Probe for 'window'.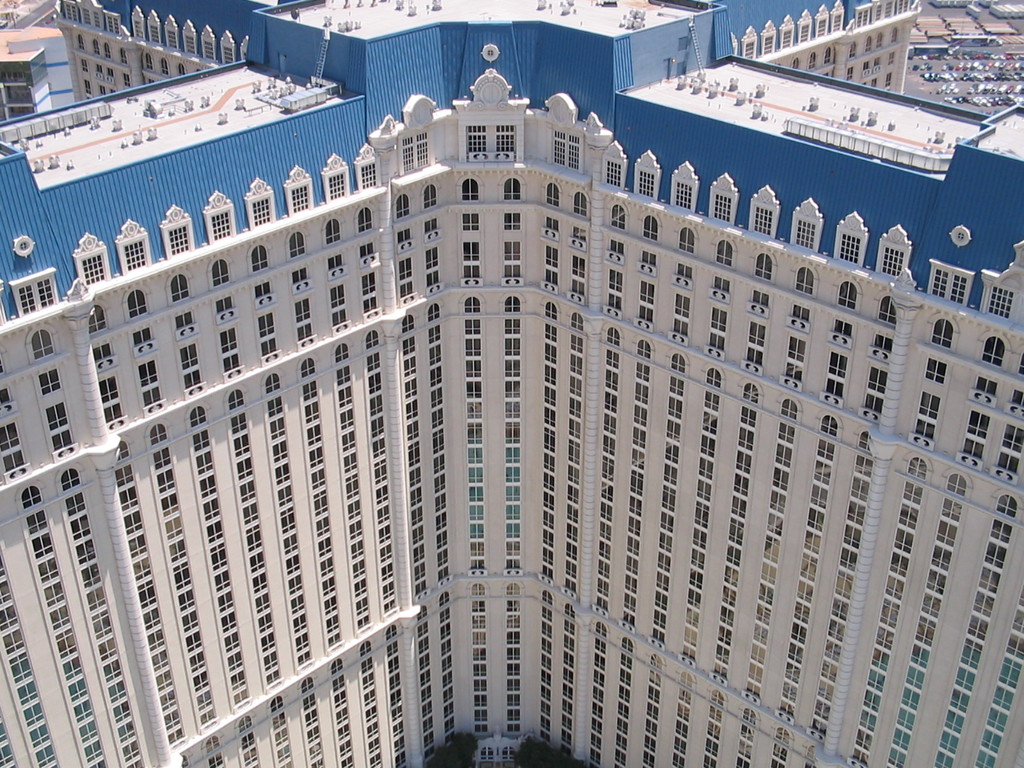
Probe result: bbox=[242, 500, 263, 525].
